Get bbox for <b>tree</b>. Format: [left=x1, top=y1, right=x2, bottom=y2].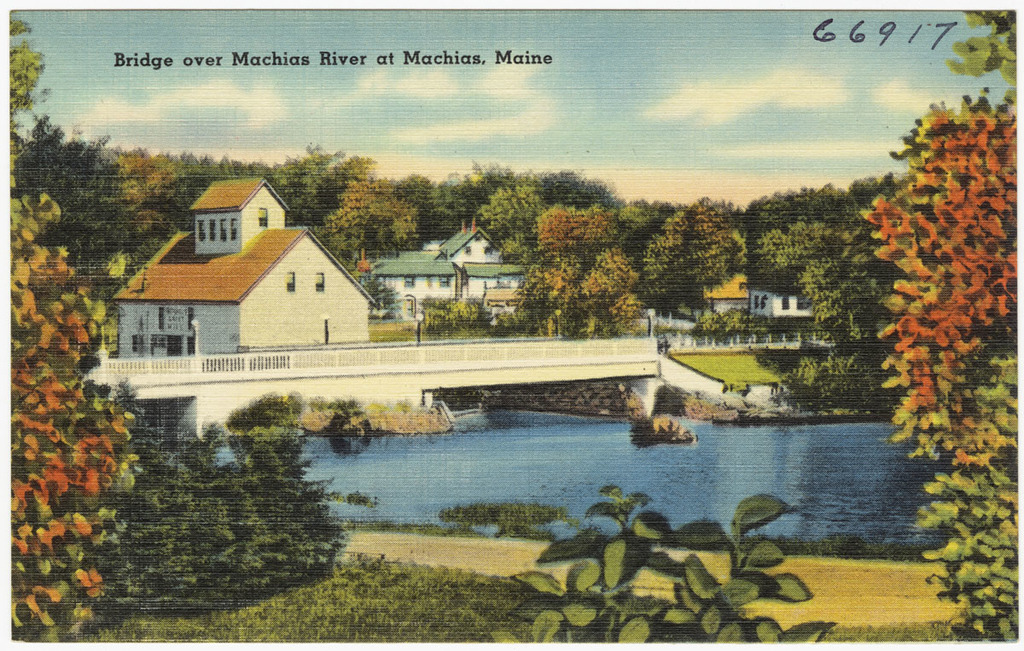
[left=177, top=152, right=200, bottom=206].
